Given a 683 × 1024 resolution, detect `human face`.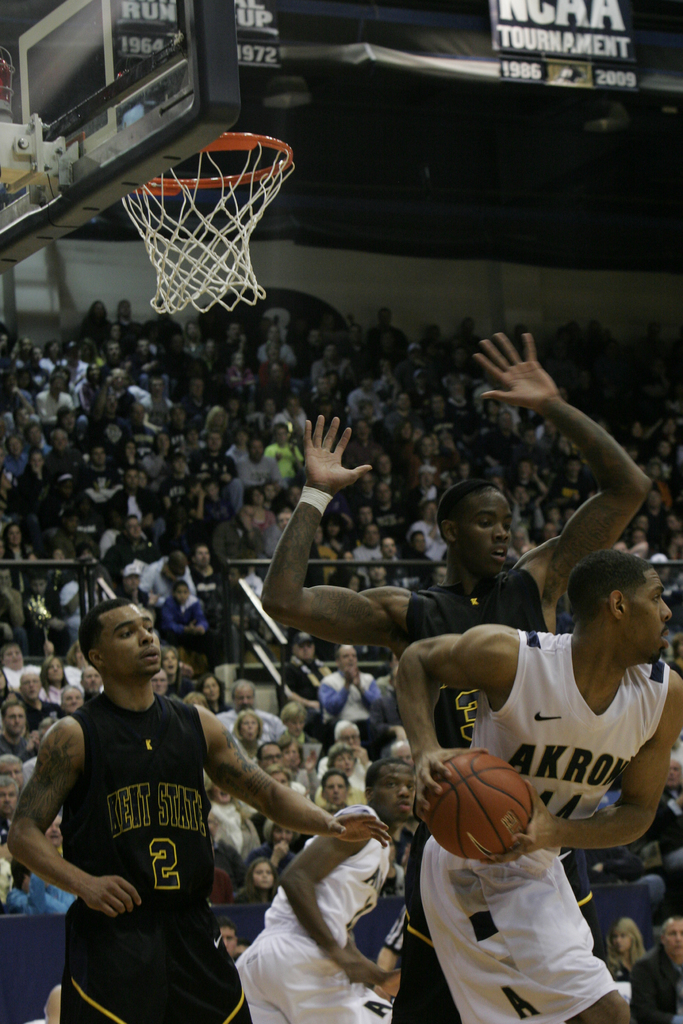
<region>50, 659, 64, 681</region>.
